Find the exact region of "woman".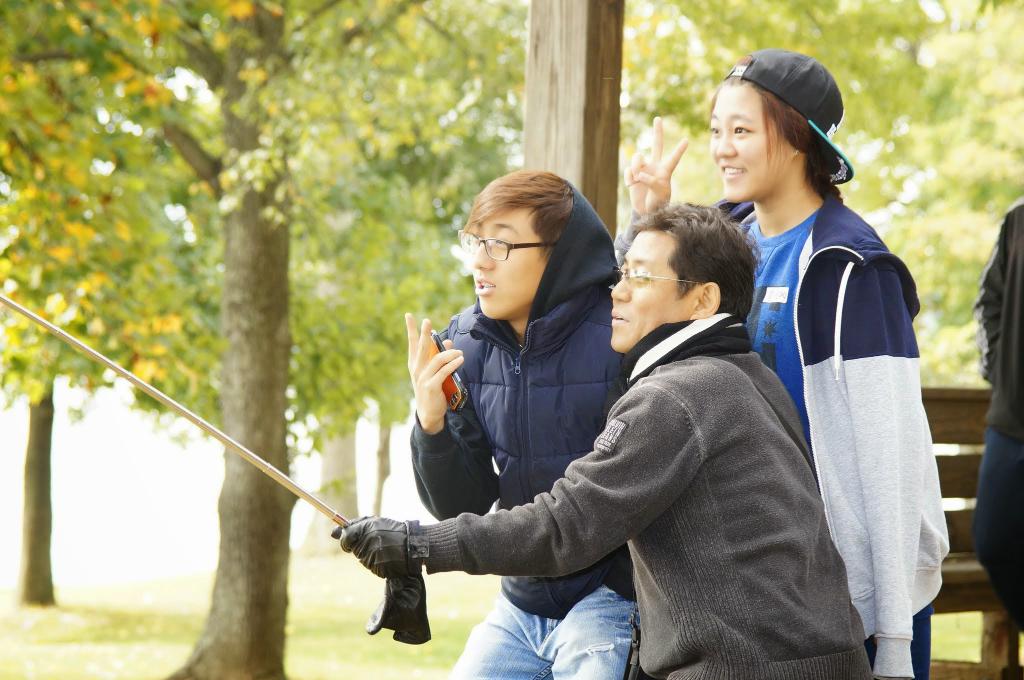
Exact region: BBox(613, 49, 950, 679).
